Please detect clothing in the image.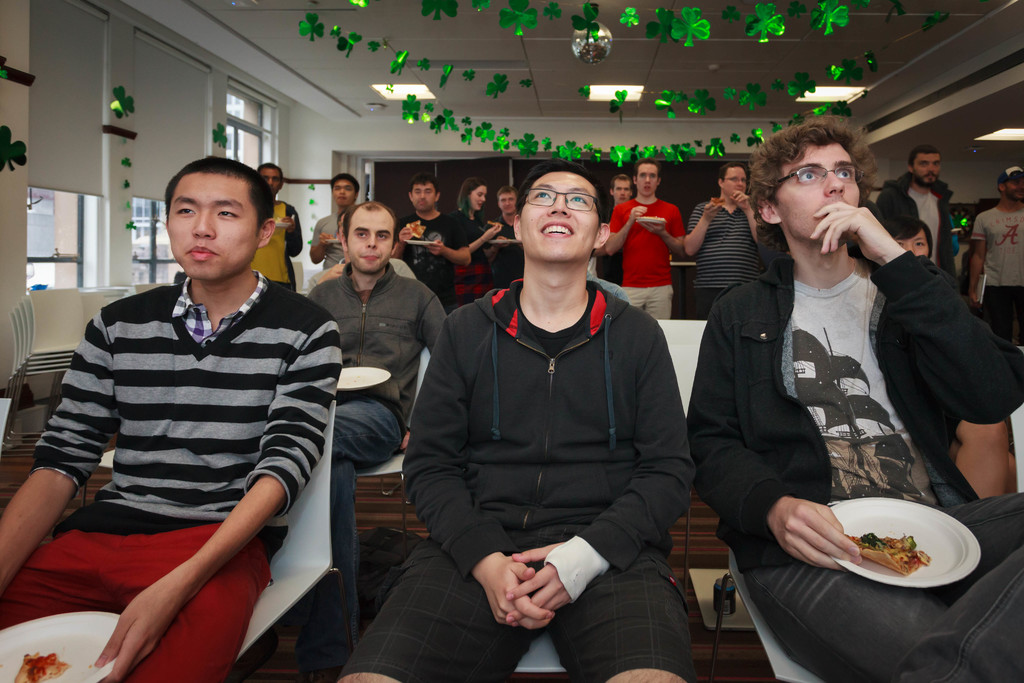
pyautogui.locateOnScreen(307, 263, 445, 422).
